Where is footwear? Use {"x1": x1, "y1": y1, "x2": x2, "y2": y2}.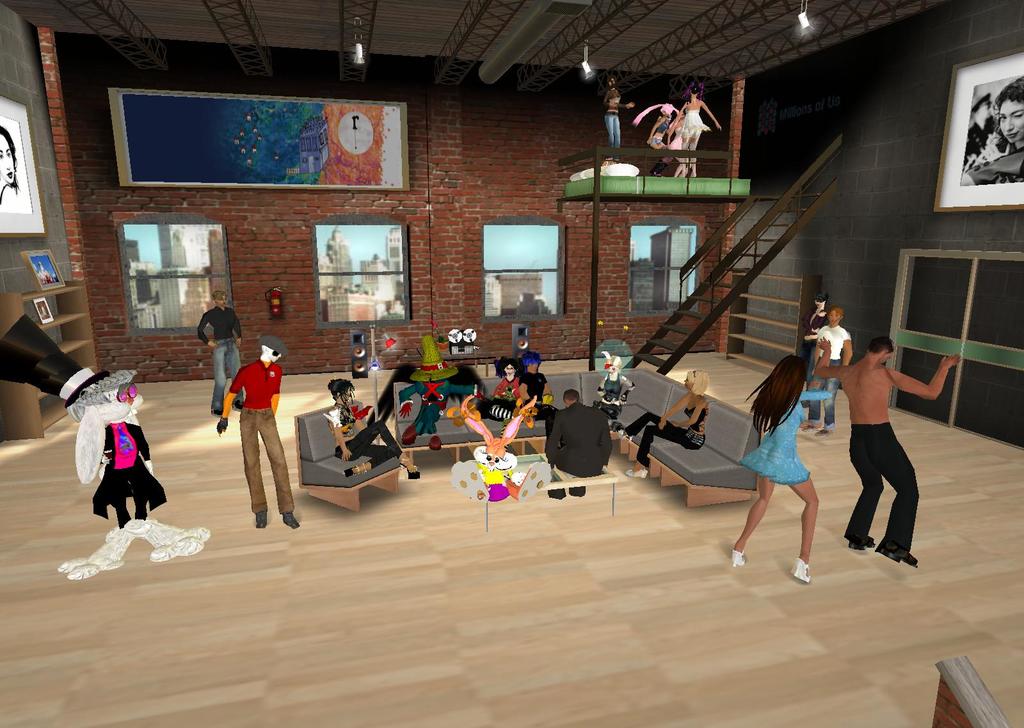
{"x1": 815, "y1": 423, "x2": 835, "y2": 435}.
